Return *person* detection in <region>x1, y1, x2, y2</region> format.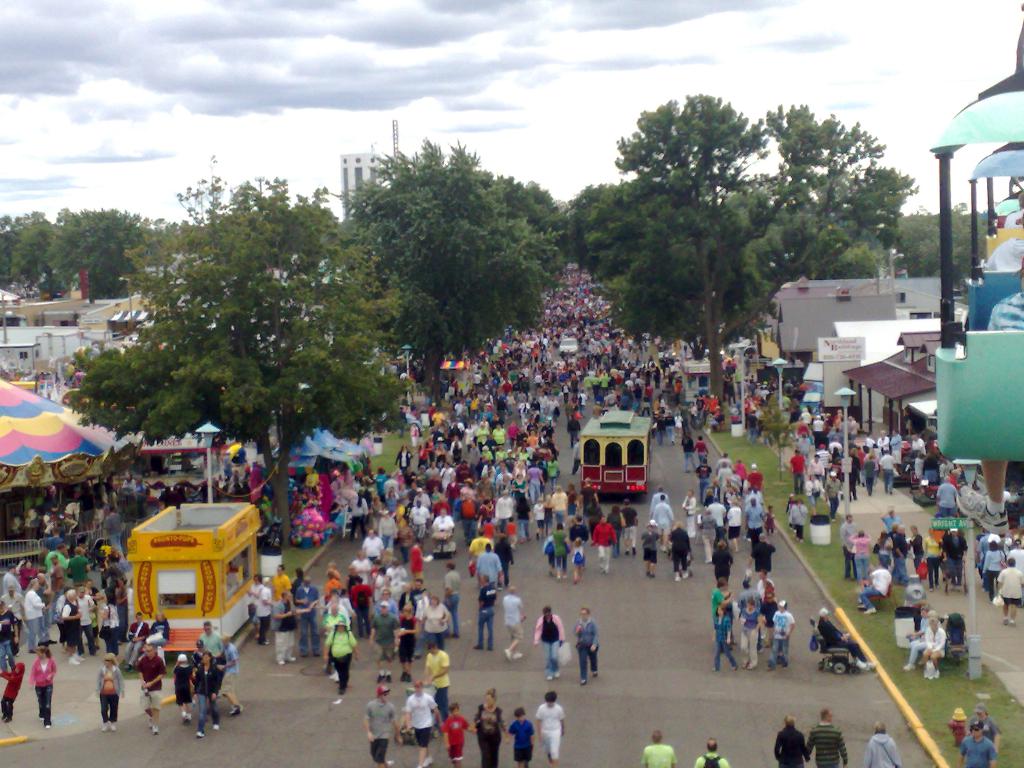
<region>474, 692, 510, 767</region>.
